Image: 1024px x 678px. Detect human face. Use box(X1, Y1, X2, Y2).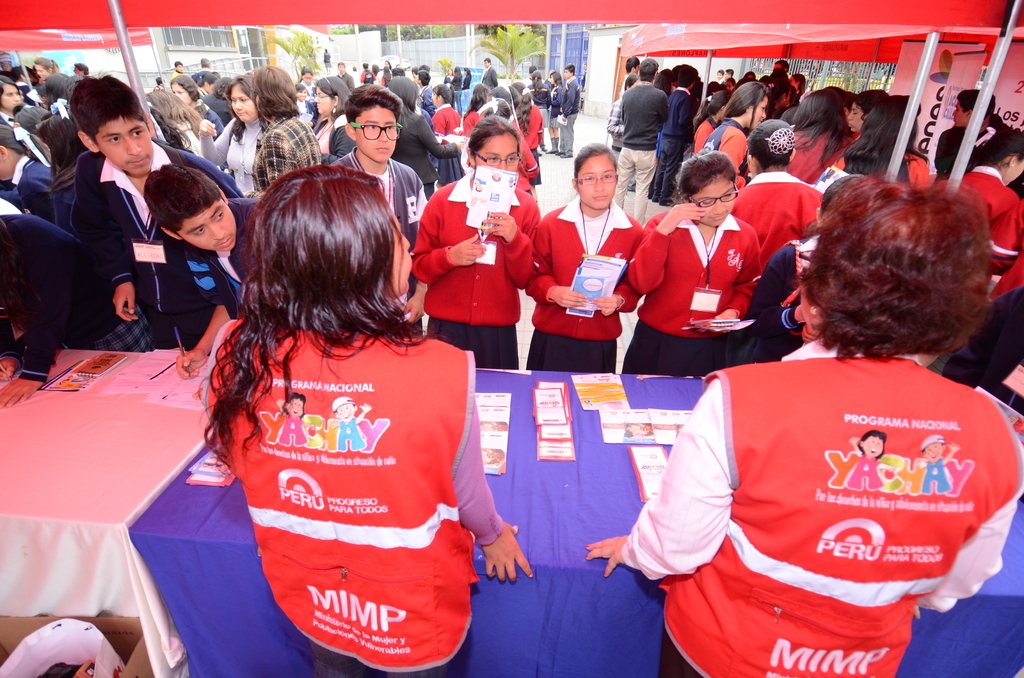
box(476, 138, 520, 170).
